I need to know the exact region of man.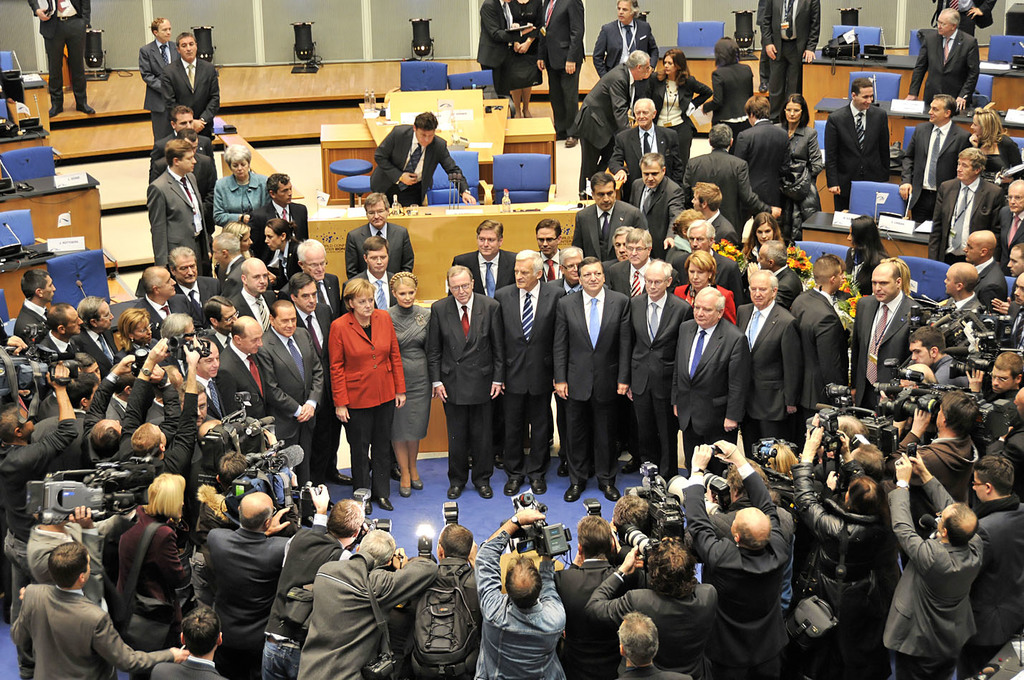
Region: region(134, 10, 194, 149).
